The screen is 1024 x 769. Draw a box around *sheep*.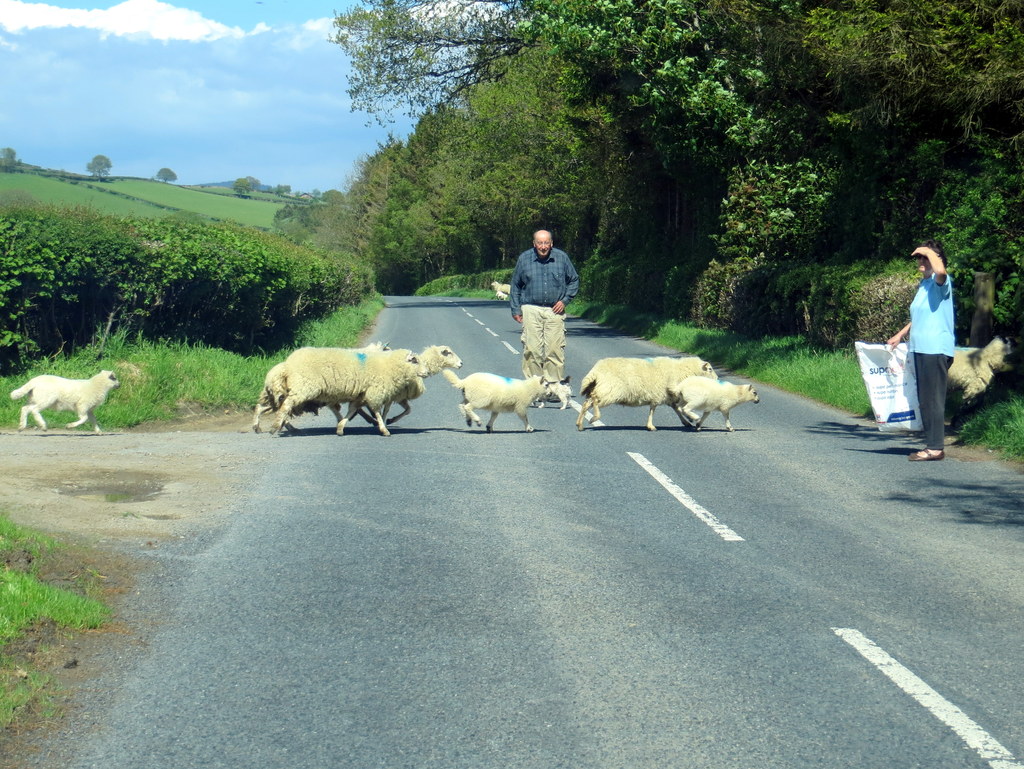
[497, 292, 506, 297].
